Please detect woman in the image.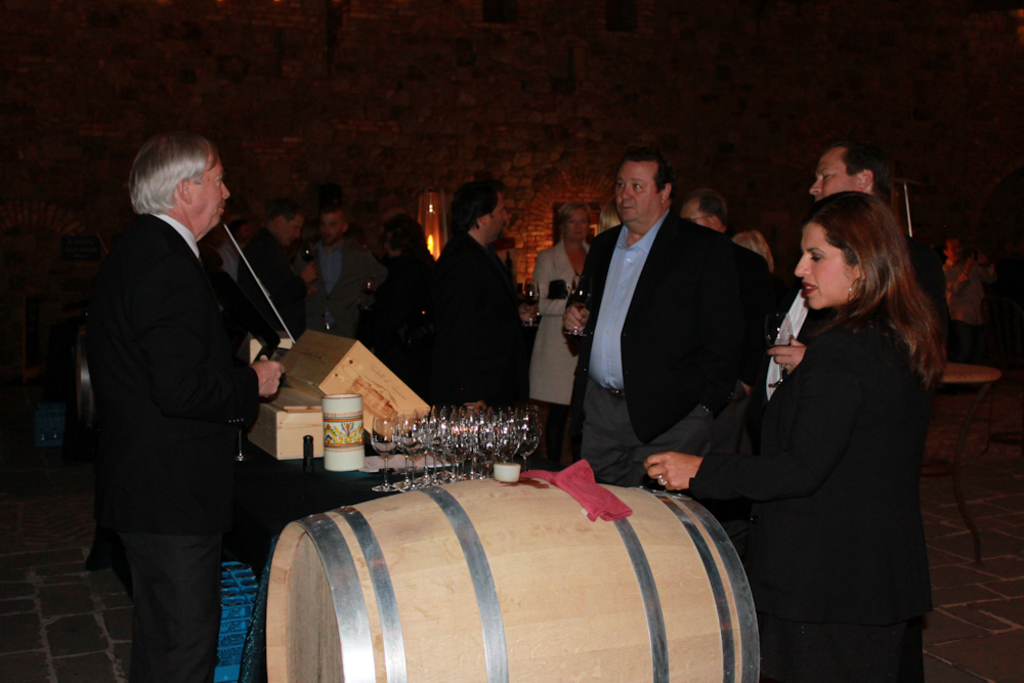
<box>730,229,777,273</box>.
